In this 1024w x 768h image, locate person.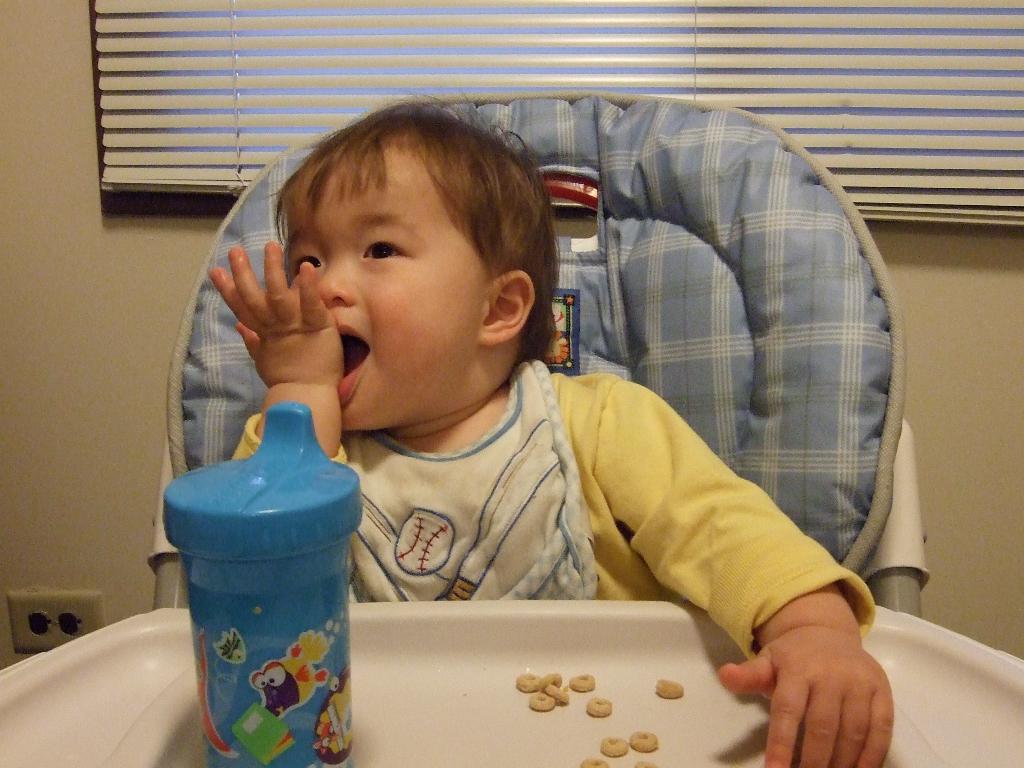
Bounding box: l=207, t=86, r=897, b=767.
